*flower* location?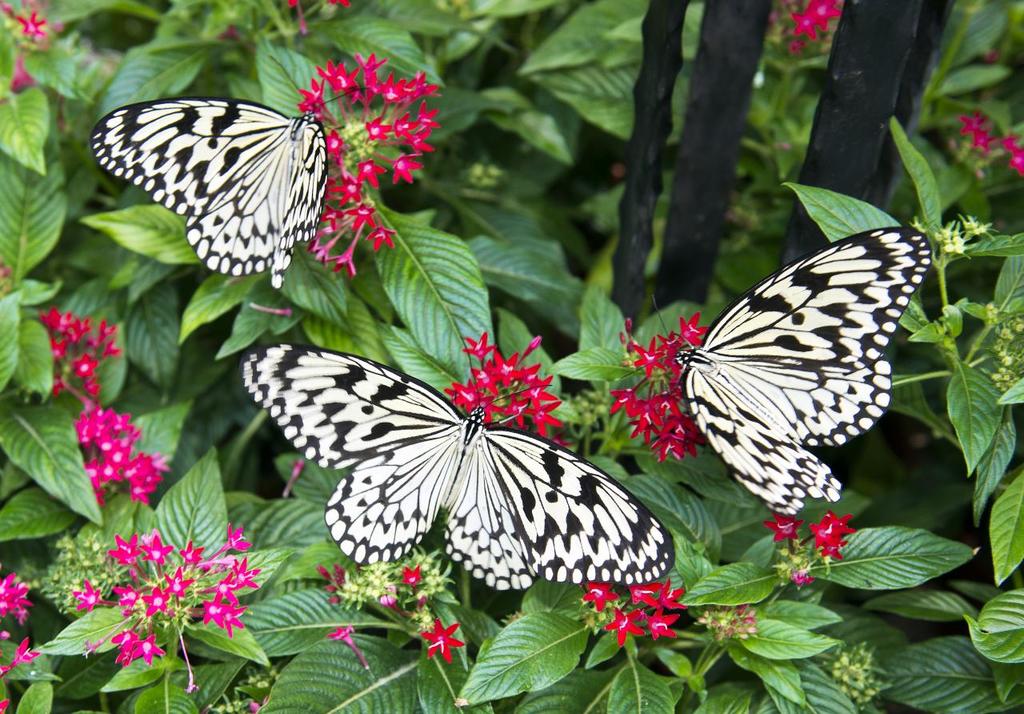
(left=394, top=560, right=426, bottom=593)
